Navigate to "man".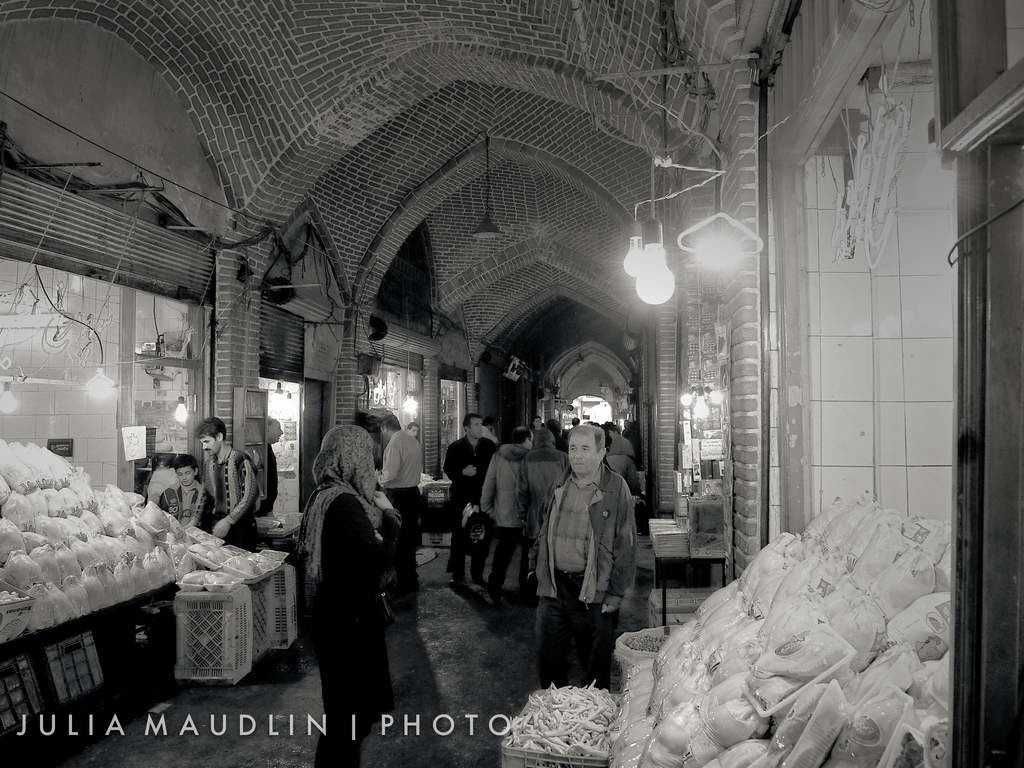
Navigation target: [left=448, top=412, right=493, bottom=591].
